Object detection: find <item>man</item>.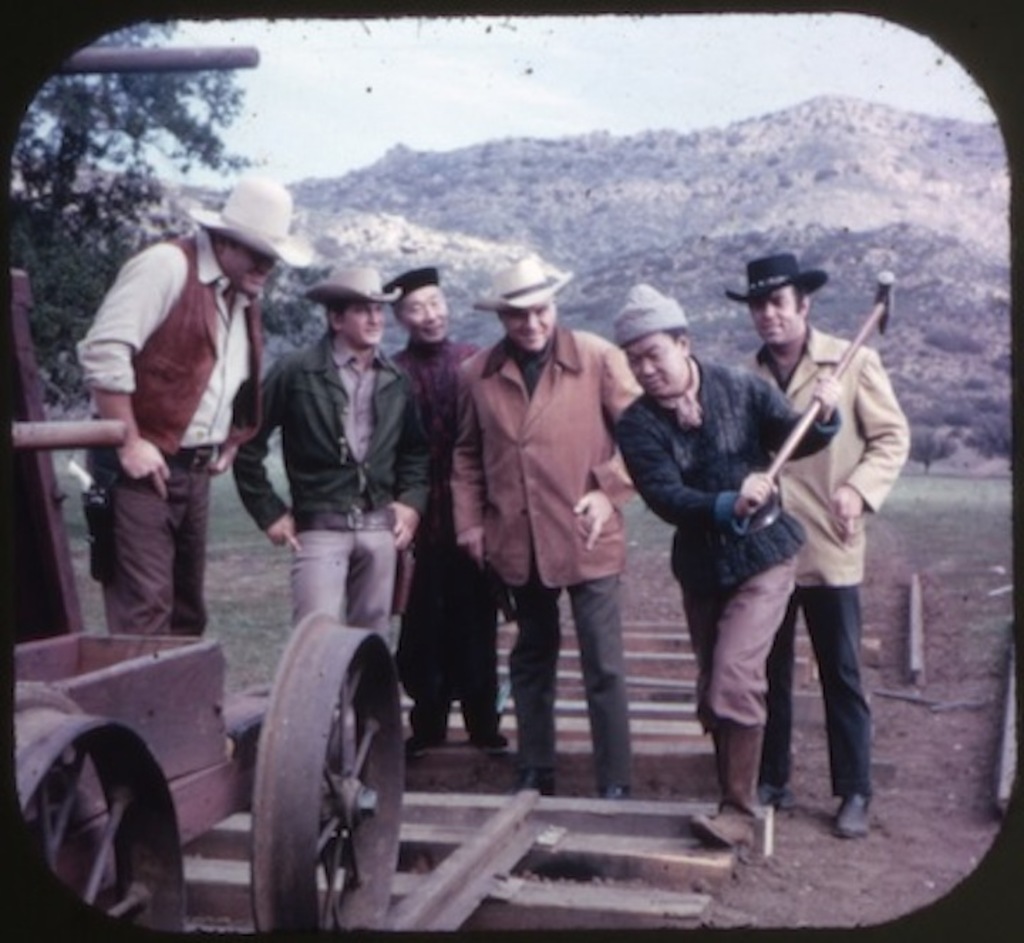
left=233, top=260, right=425, bottom=639.
